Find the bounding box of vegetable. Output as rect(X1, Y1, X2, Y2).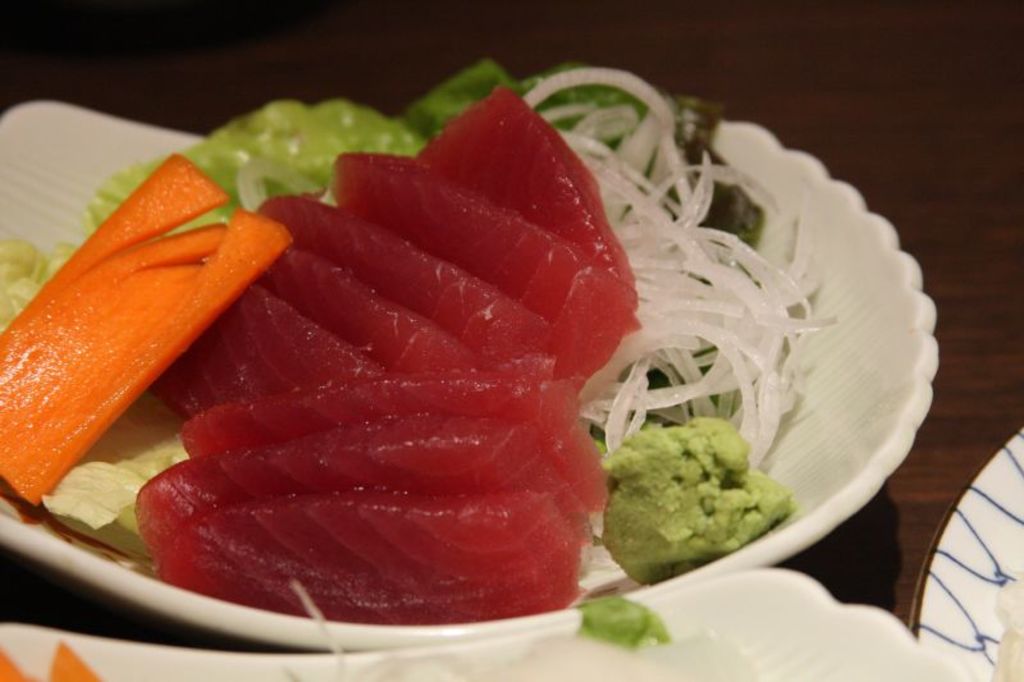
rect(0, 154, 293, 507).
